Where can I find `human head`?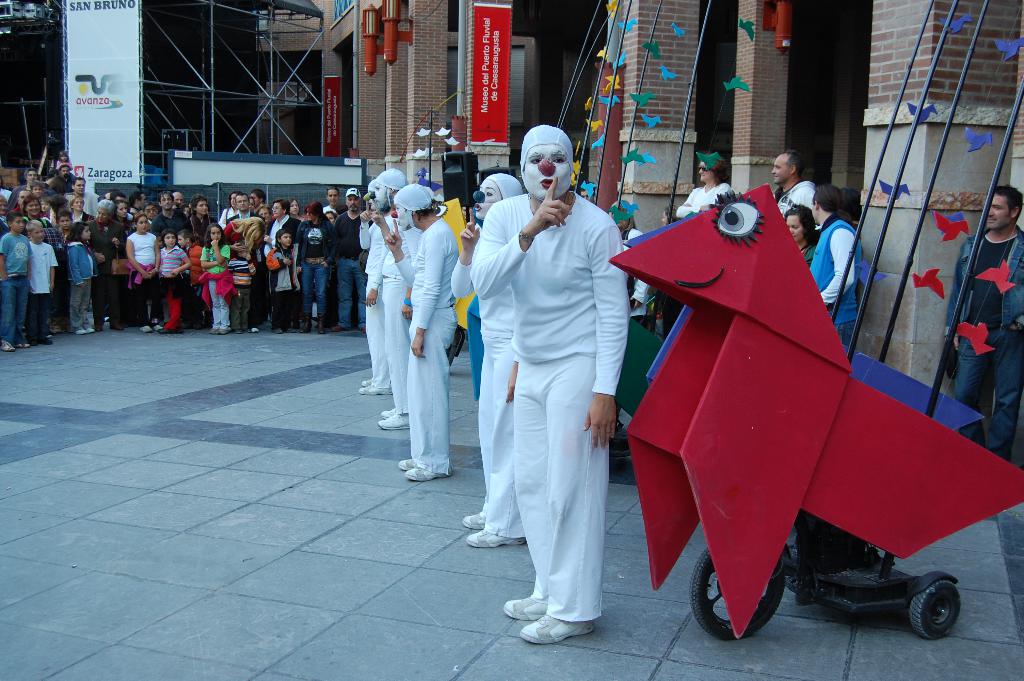
You can find it at (x1=56, y1=210, x2=76, y2=229).
